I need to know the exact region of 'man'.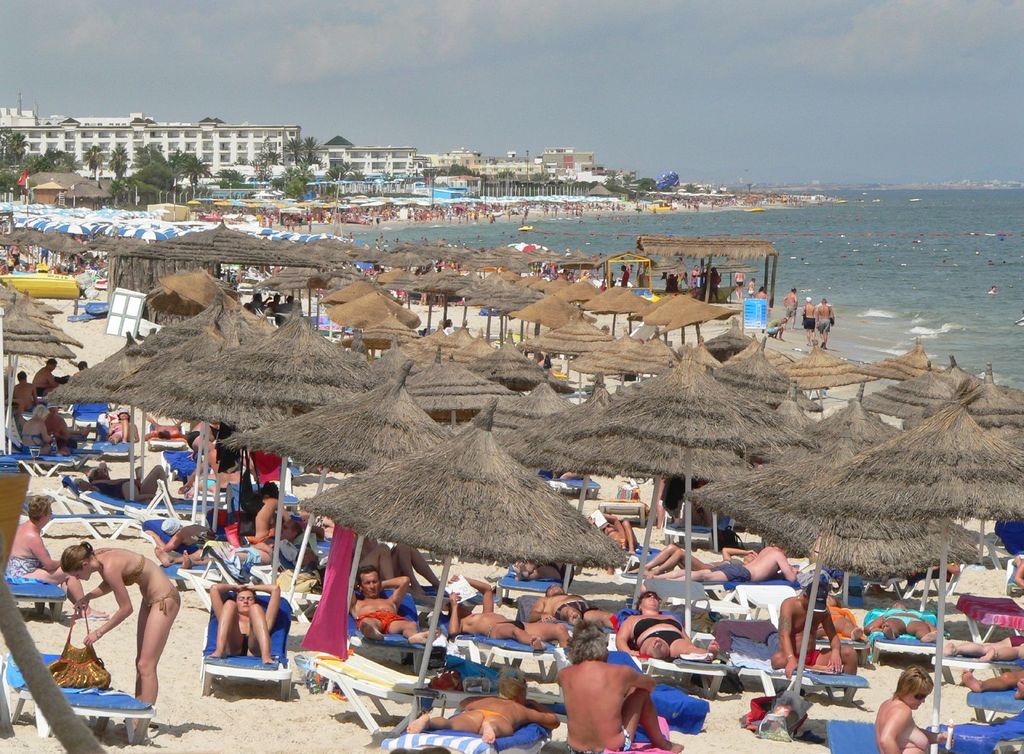
Region: [655, 542, 802, 583].
